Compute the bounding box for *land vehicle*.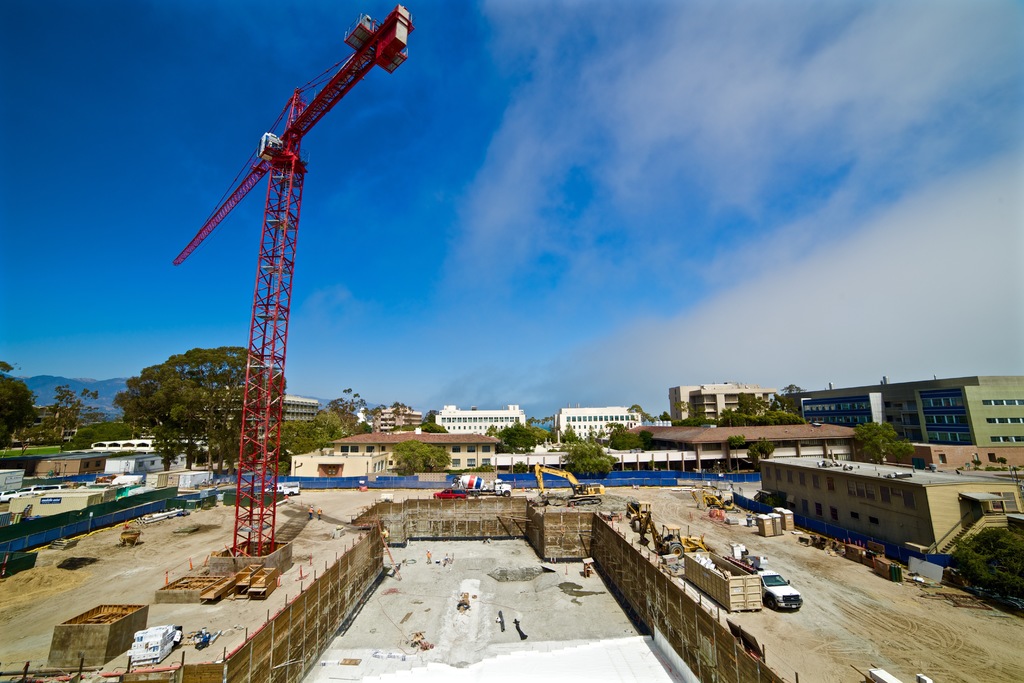
l=625, t=497, r=653, b=531.
